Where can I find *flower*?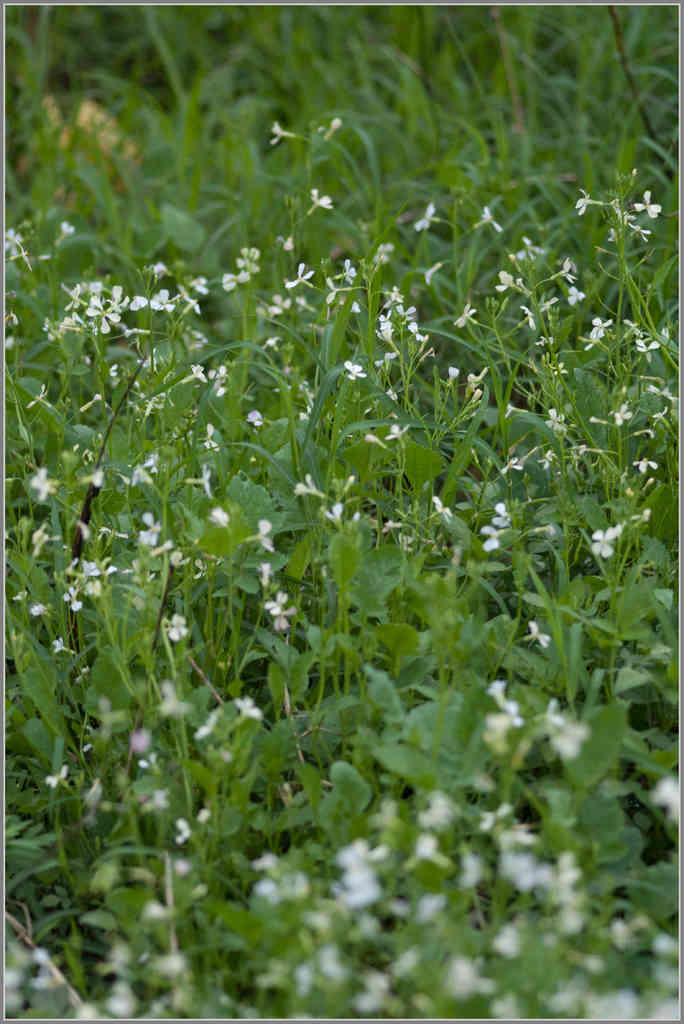
You can find it at locate(316, 947, 348, 980).
